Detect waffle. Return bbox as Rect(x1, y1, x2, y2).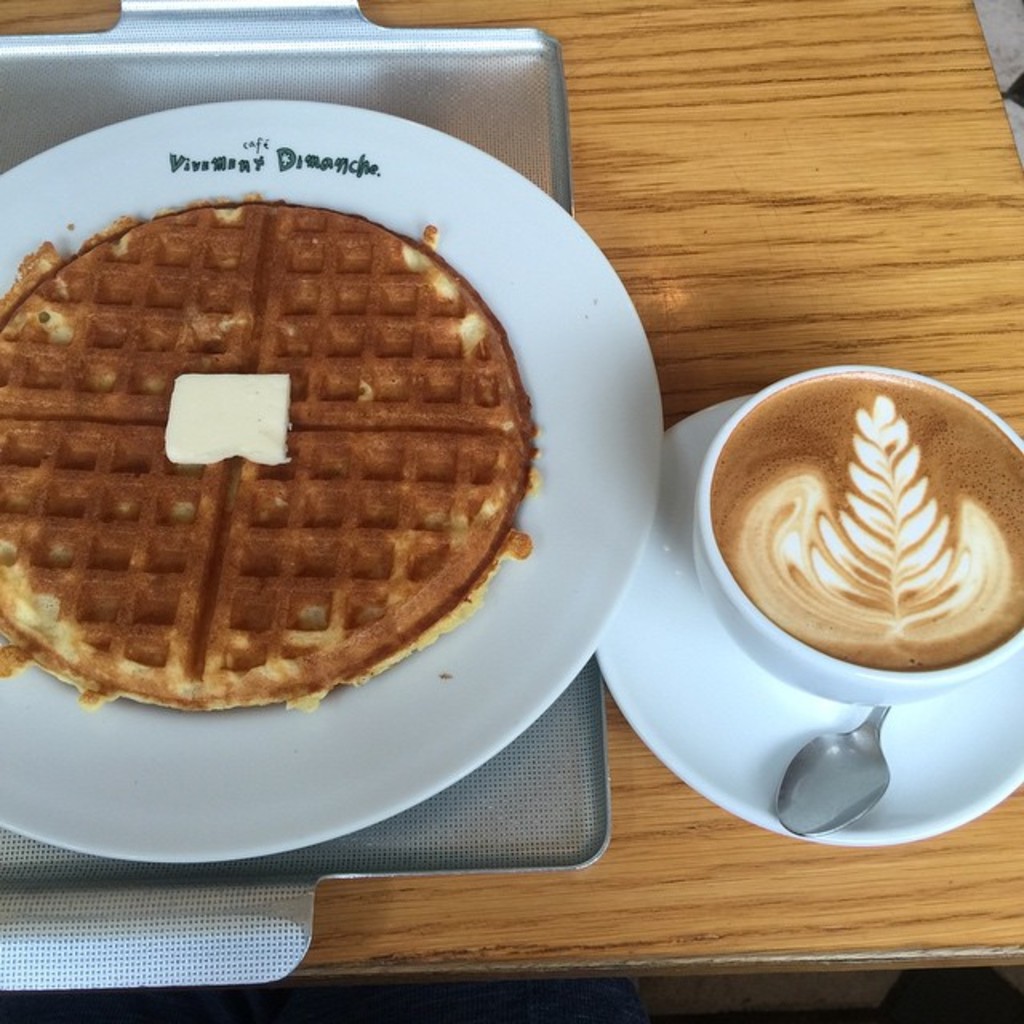
Rect(0, 194, 549, 715).
